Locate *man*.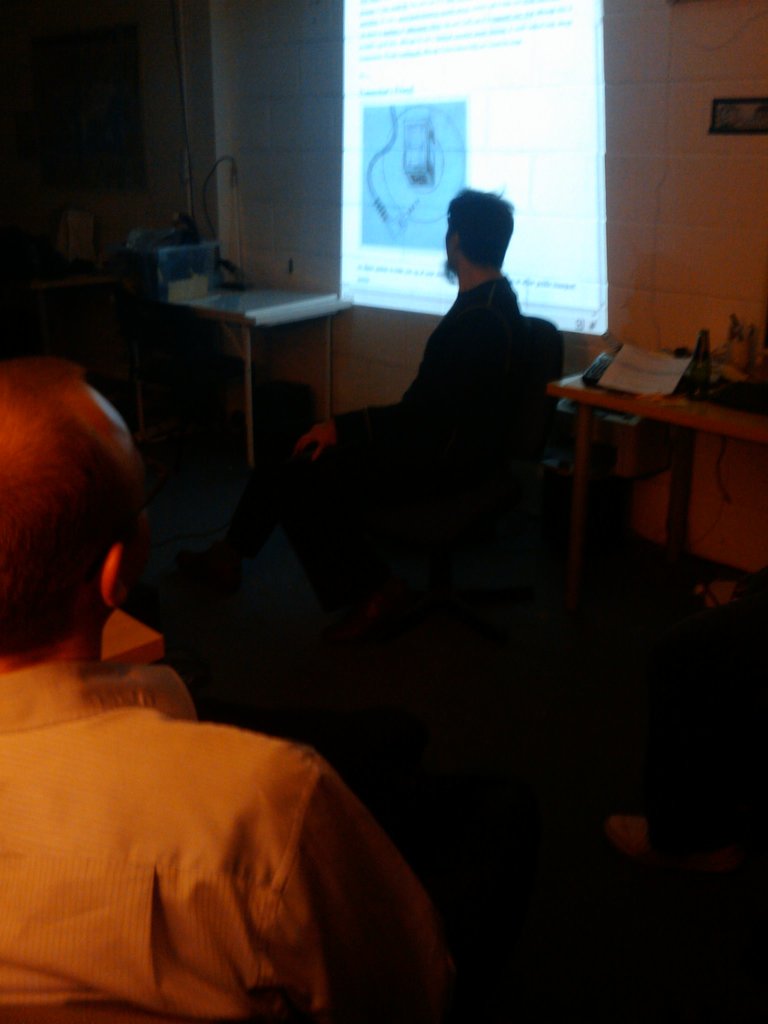
Bounding box: select_region(0, 354, 441, 1023).
